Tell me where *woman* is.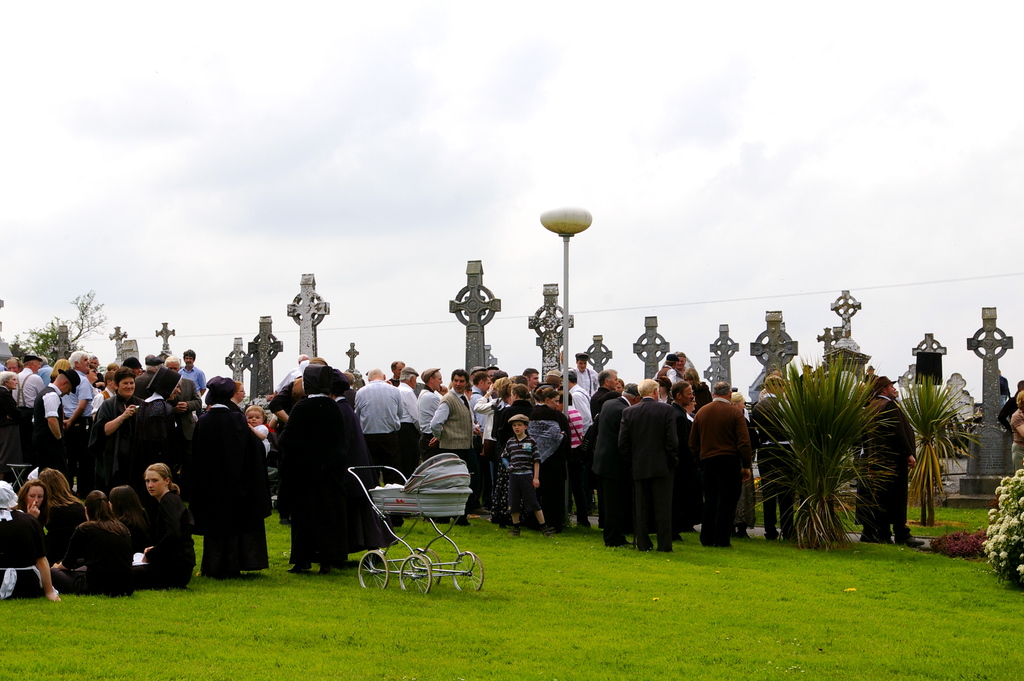
*woman* is at <box>54,485,136,598</box>.
